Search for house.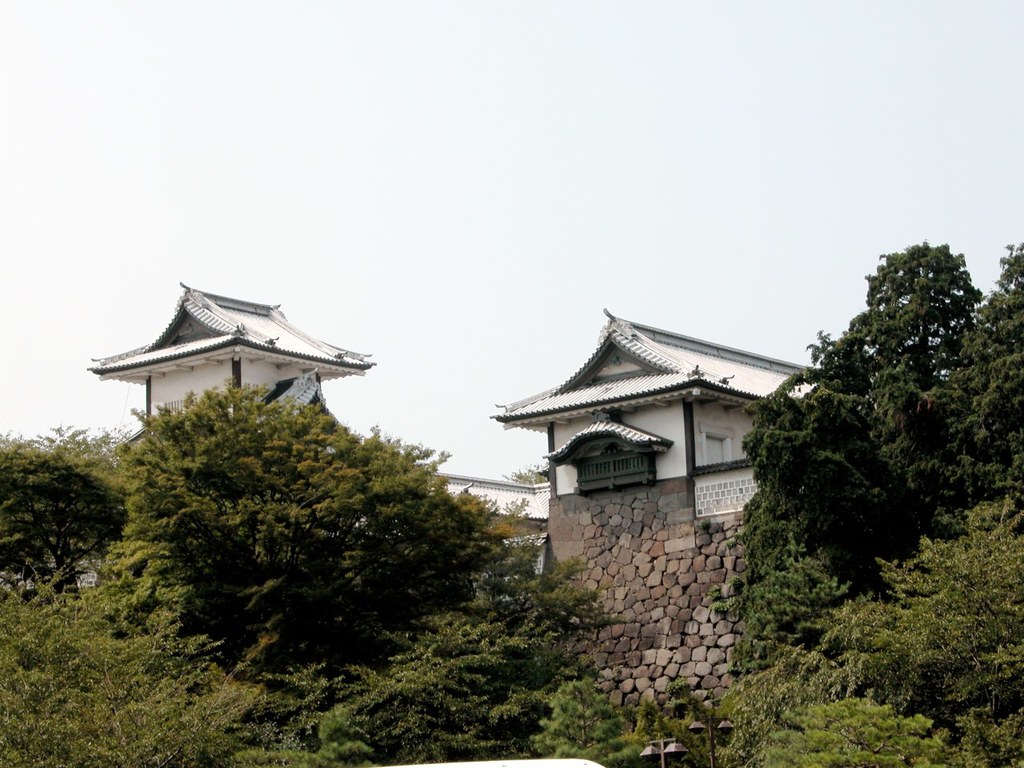
Found at left=87, top=274, right=375, bottom=447.
